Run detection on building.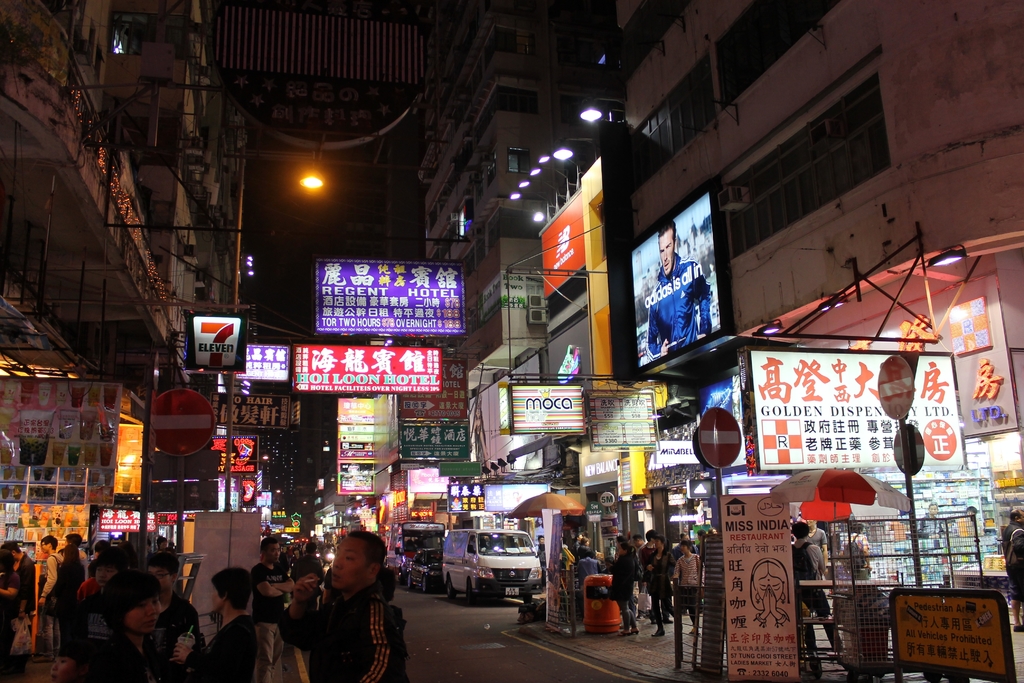
Result: l=1, t=3, r=248, b=680.
